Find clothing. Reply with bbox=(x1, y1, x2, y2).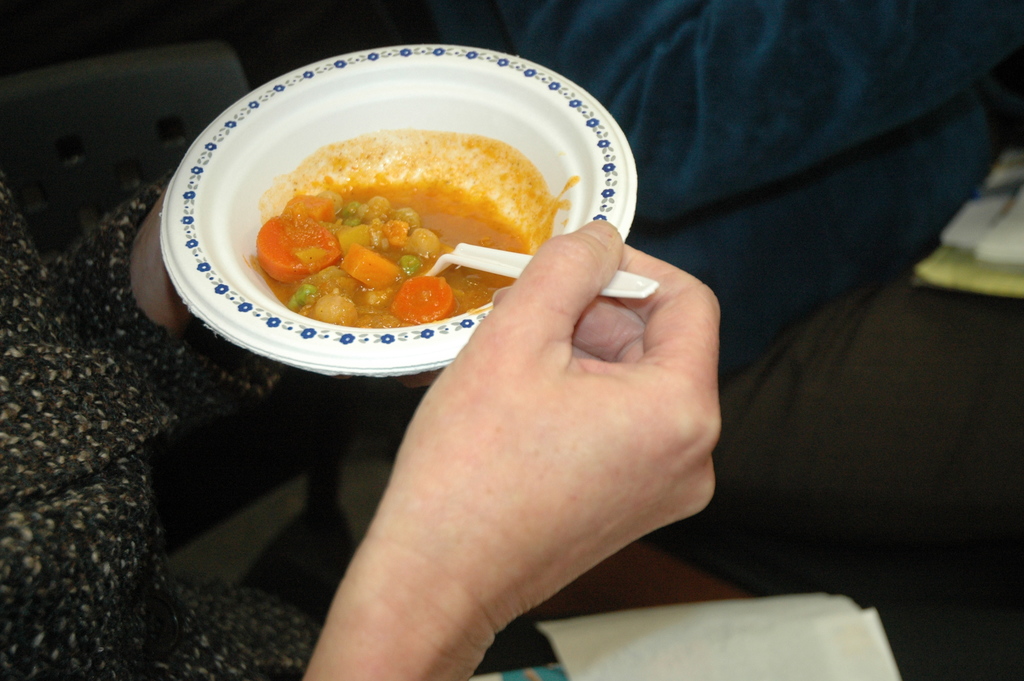
bbox=(429, 0, 1023, 371).
